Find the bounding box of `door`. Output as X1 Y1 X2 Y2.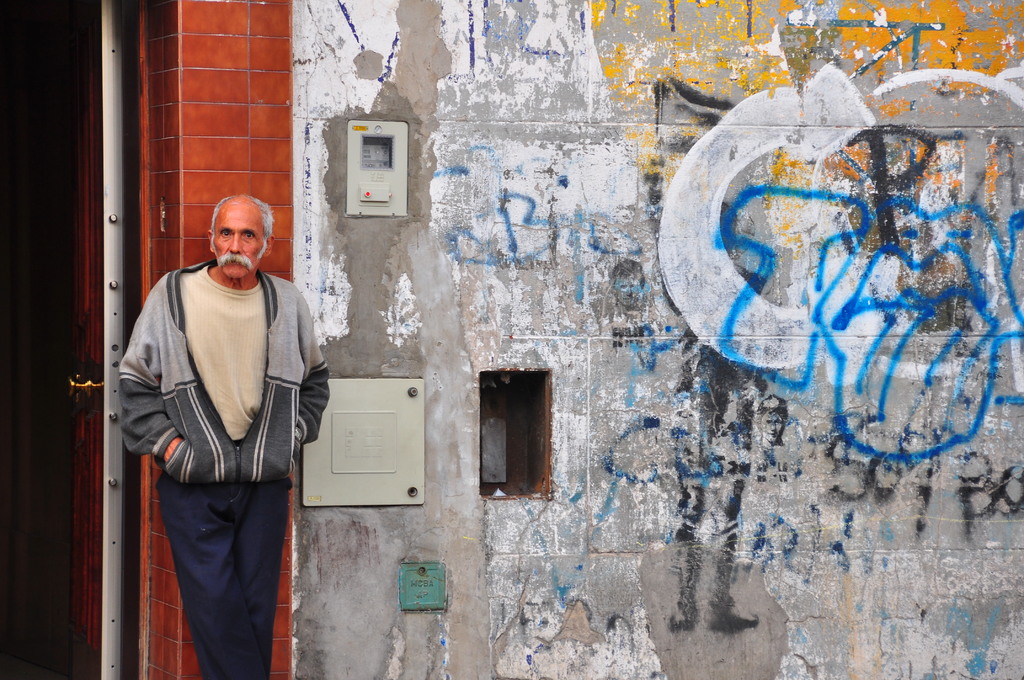
39 13 100 679.
